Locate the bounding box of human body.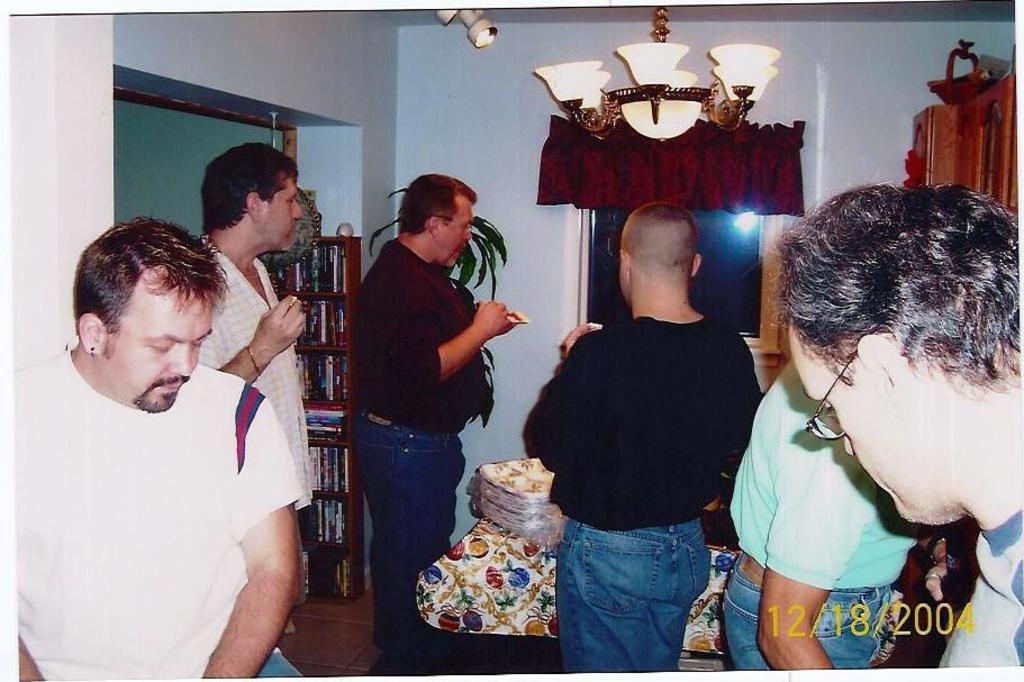
Bounding box: (x1=21, y1=212, x2=306, y2=674).
